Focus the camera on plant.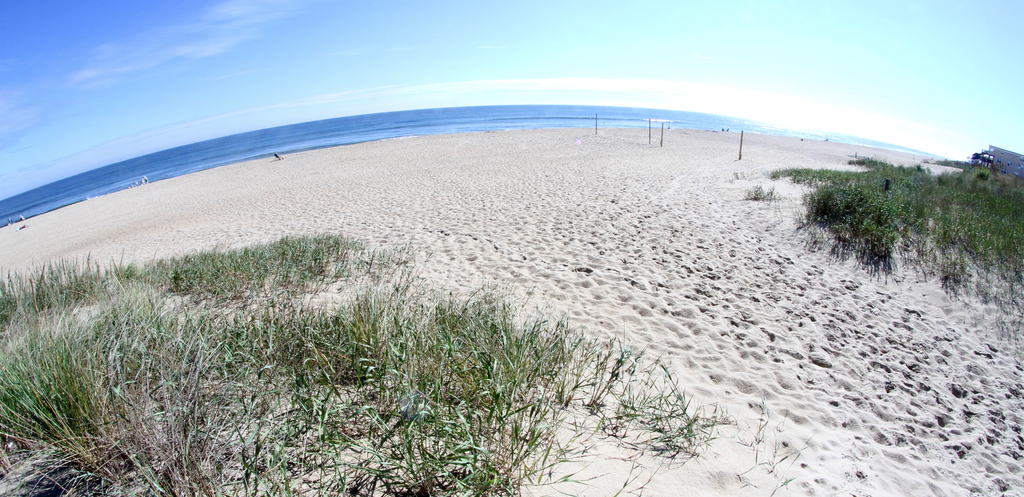
Focus region: 289 274 422 406.
